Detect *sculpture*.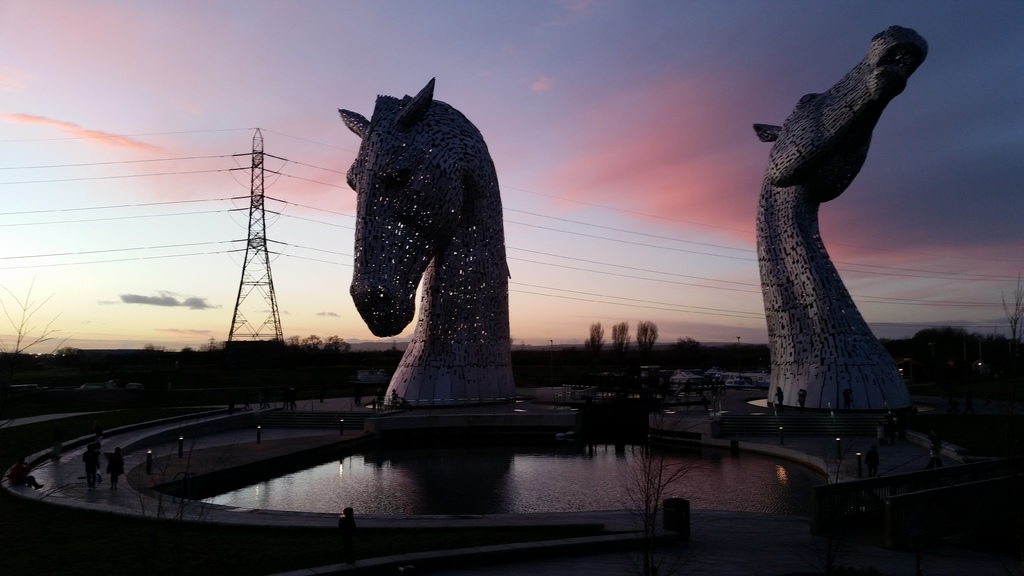
Detected at detection(744, 13, 922, 419).
